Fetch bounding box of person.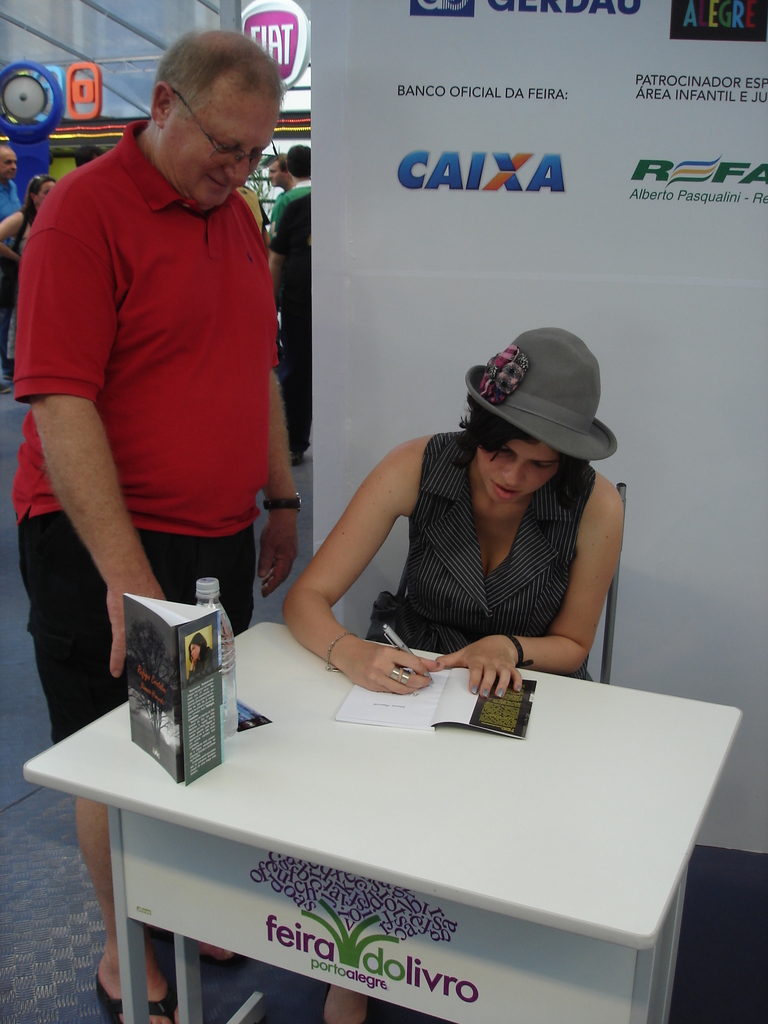
Bbox: x1=282 y1=325 x2=623 y2=1023.
